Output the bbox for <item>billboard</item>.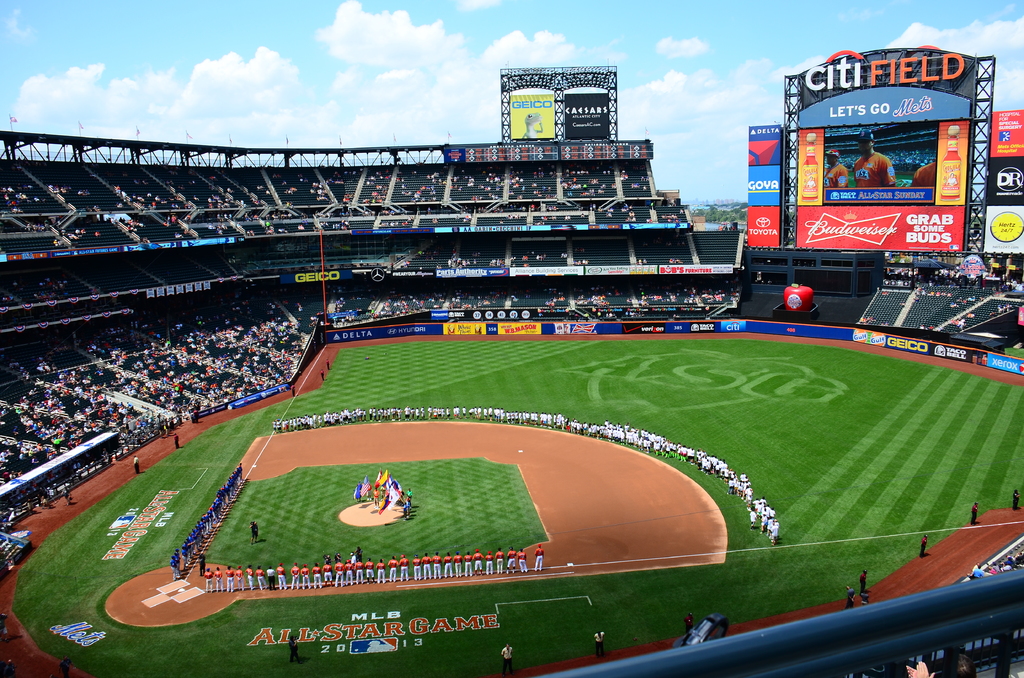
region(751, 97, 976, 277).
